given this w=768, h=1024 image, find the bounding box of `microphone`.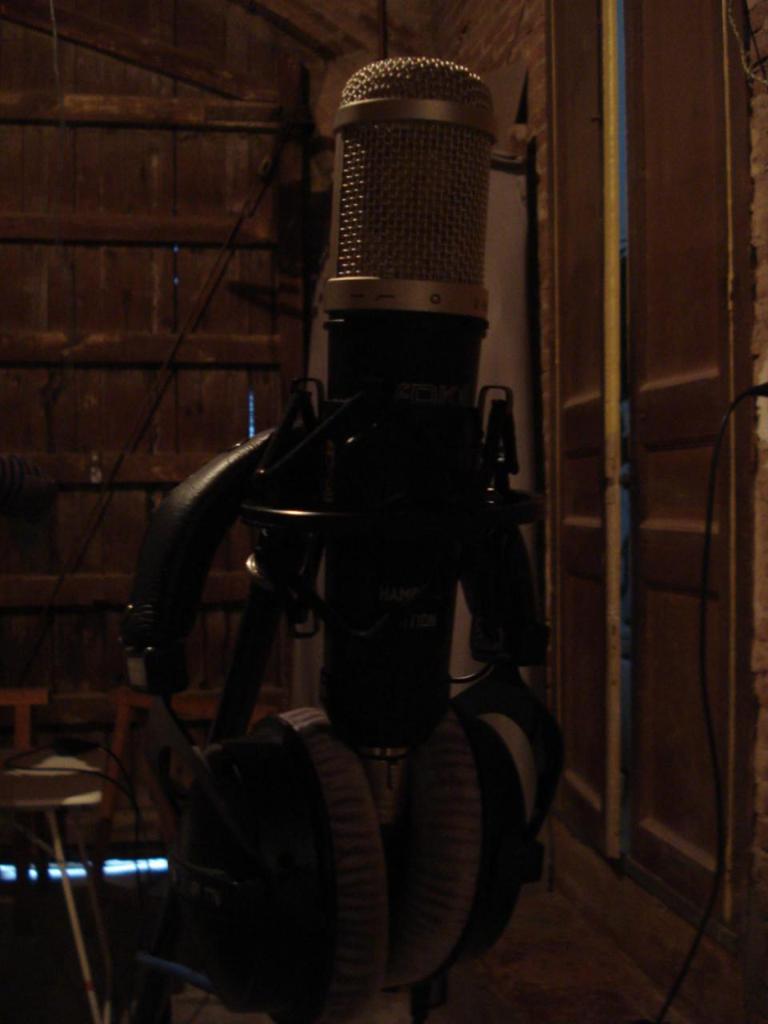
l=266, t=43, r=530, b=506.
